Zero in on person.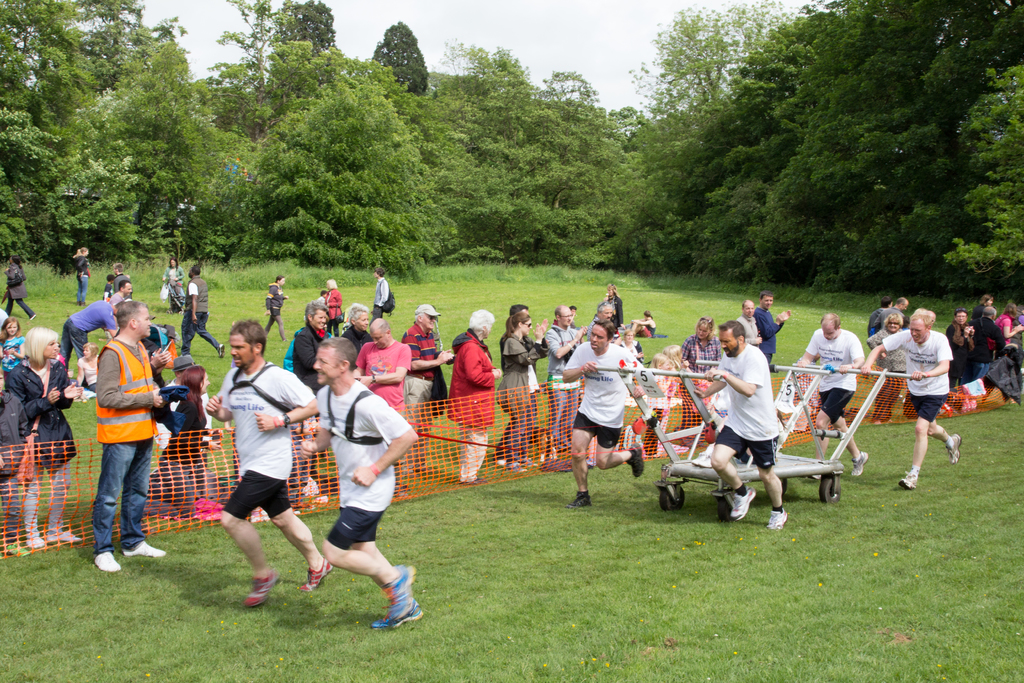
Zeroed in: <region>754, 289, 793, 365</region>.
